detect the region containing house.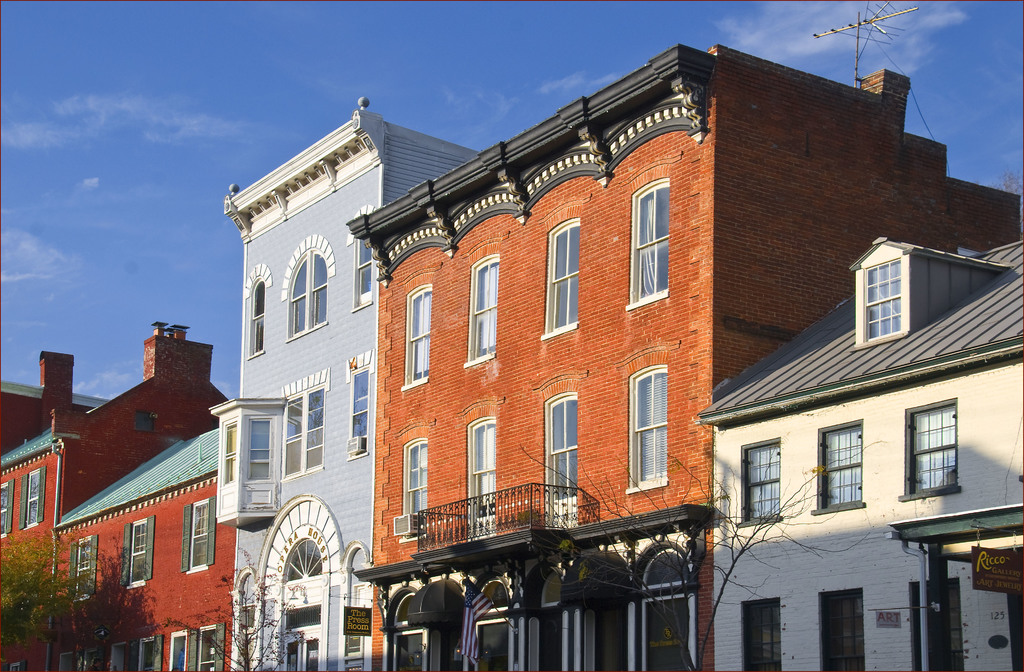
<box>692,236,1023,671</box>.
